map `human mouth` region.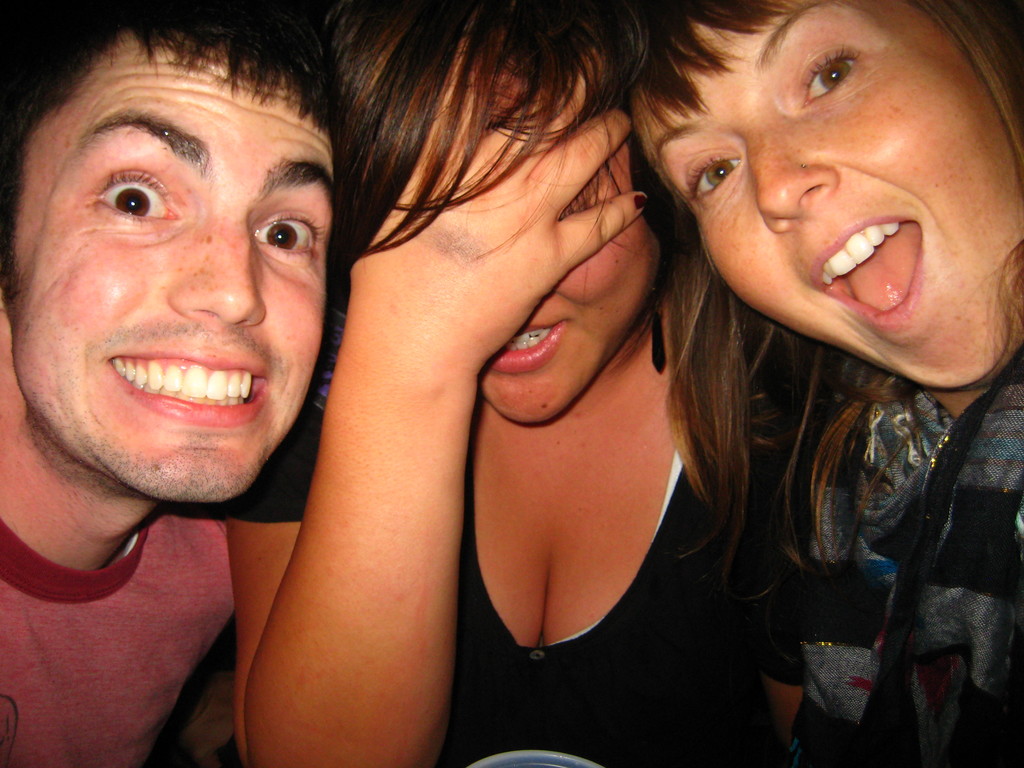
Mapped to <bbox>107, 344, 272, 427</bbox>.
